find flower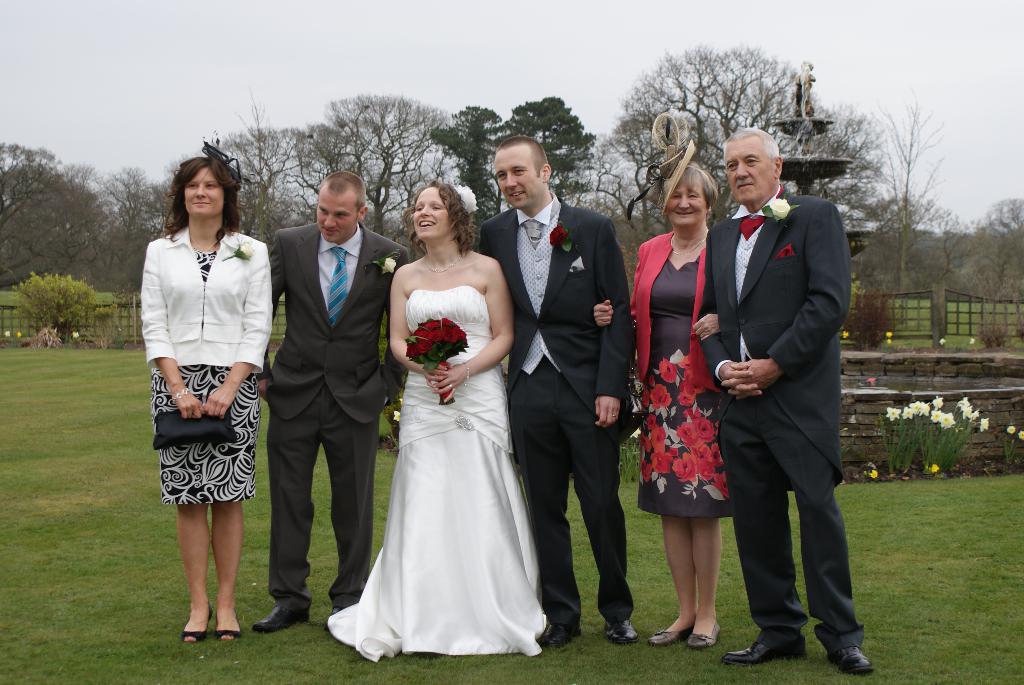
979 418 991 429
